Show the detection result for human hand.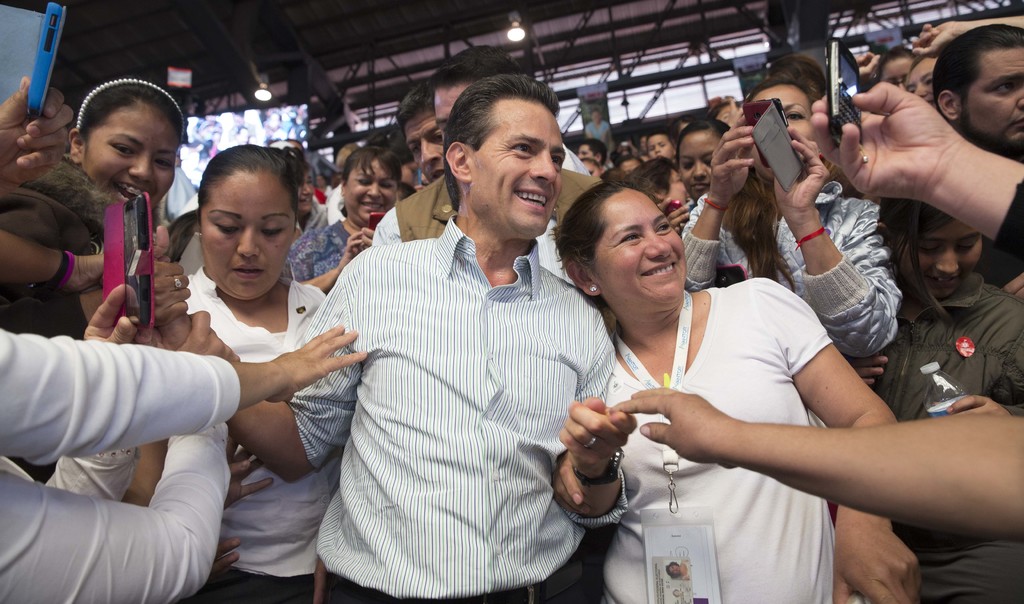
[x1=1003, y1=272, x2=1023, y2=299].
